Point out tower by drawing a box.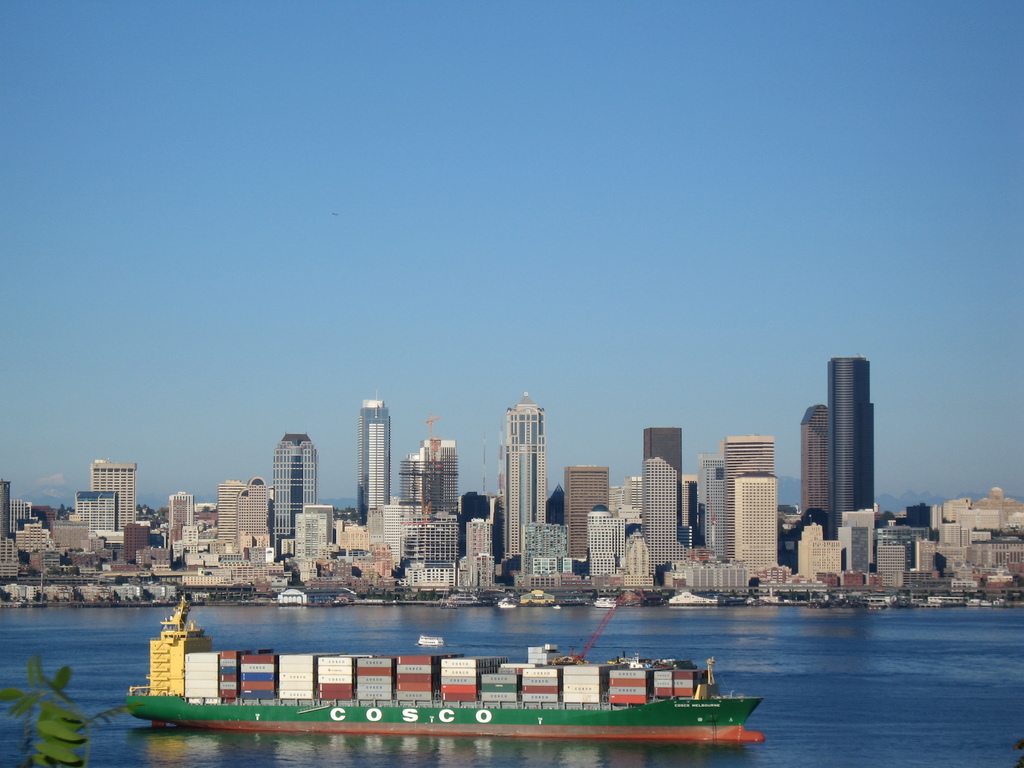
[left=718, top=430, right=780, bottom=564].
